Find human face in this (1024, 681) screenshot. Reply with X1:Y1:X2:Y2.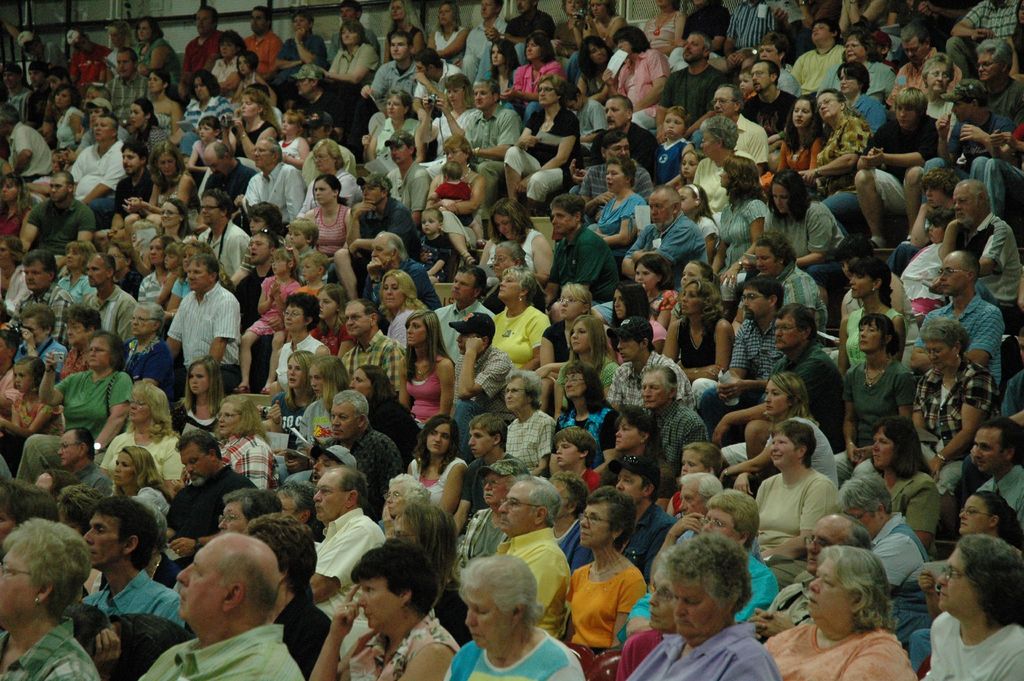
406:320:426:345.
